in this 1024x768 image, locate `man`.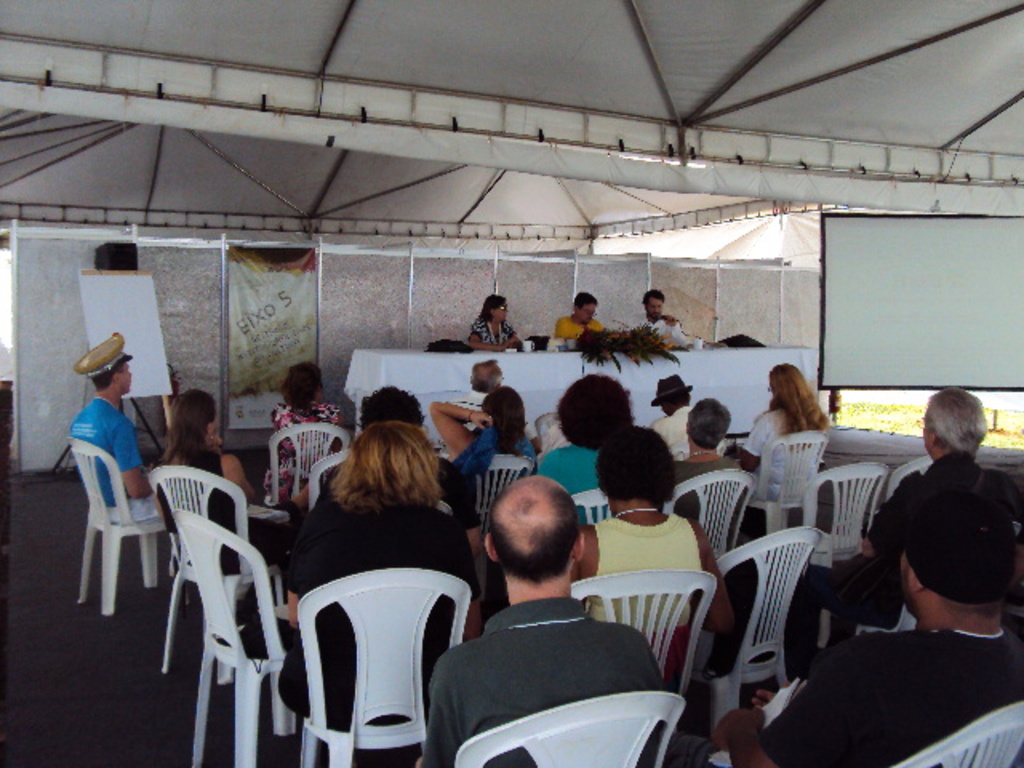
Bounding box: Rect(66, 328, 173, 573).
